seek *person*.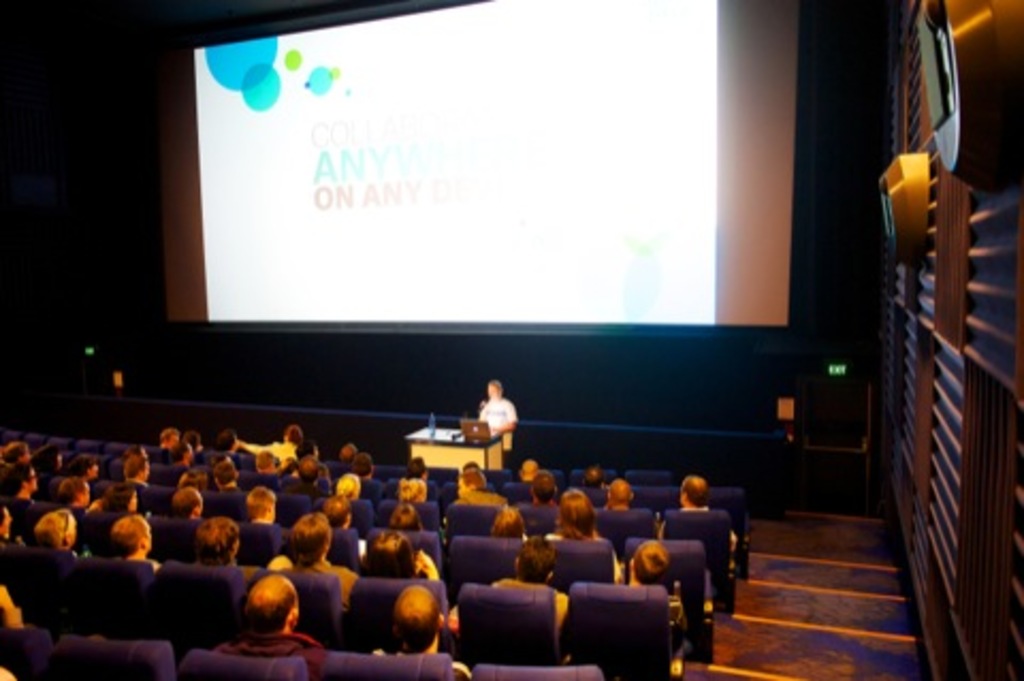
rect(666, 472, 740, 581).
